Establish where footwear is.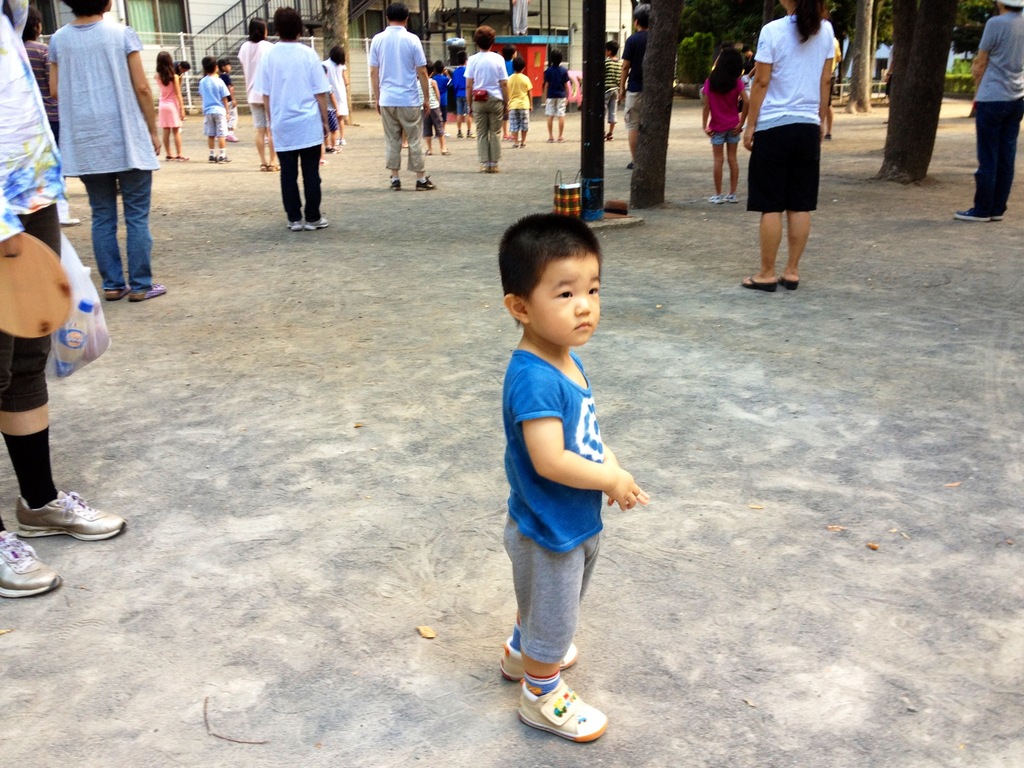
Established at <region>425, 148, 431, 155</region>.
